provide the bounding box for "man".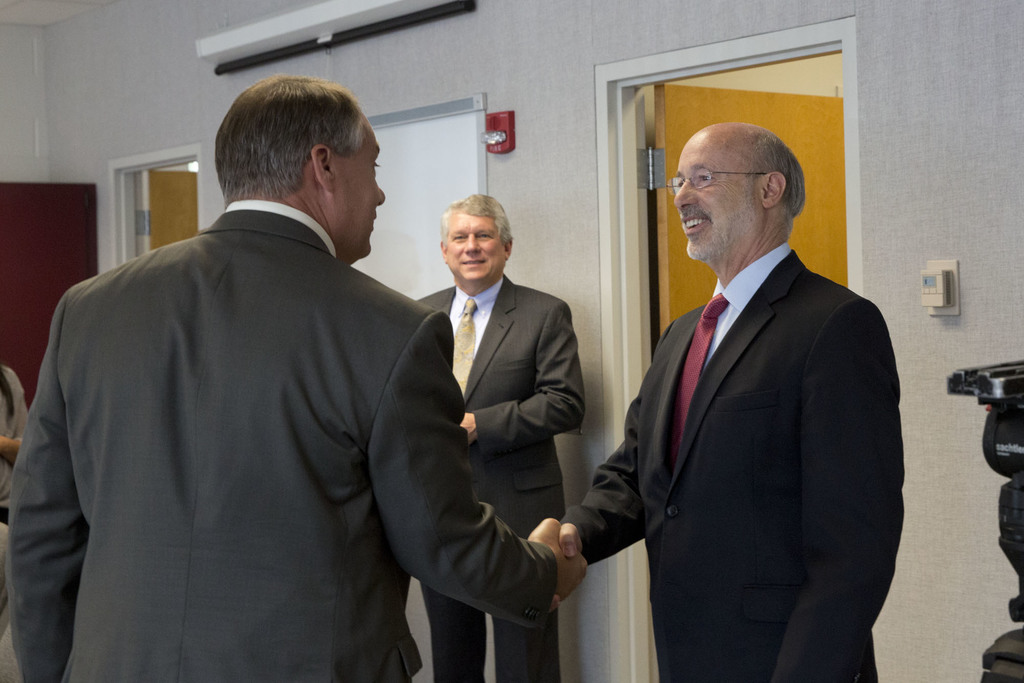
box=[419, 194, 582, 682].
